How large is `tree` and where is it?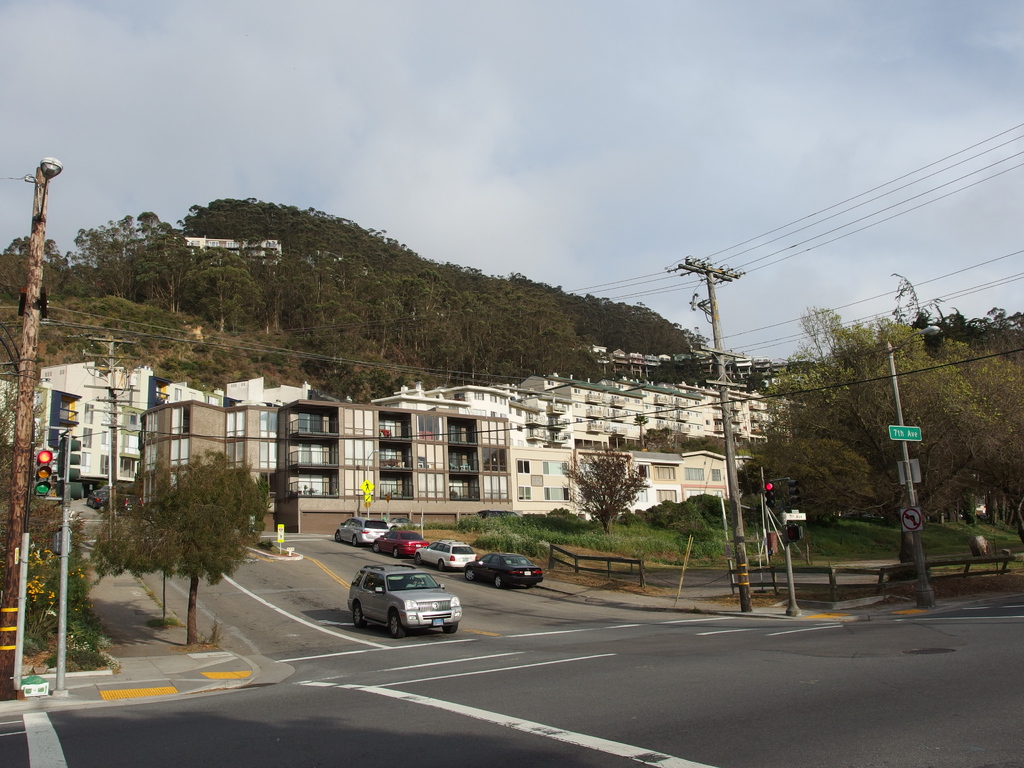
Bounding box: bbox=[887, 267, 1023, 516].
